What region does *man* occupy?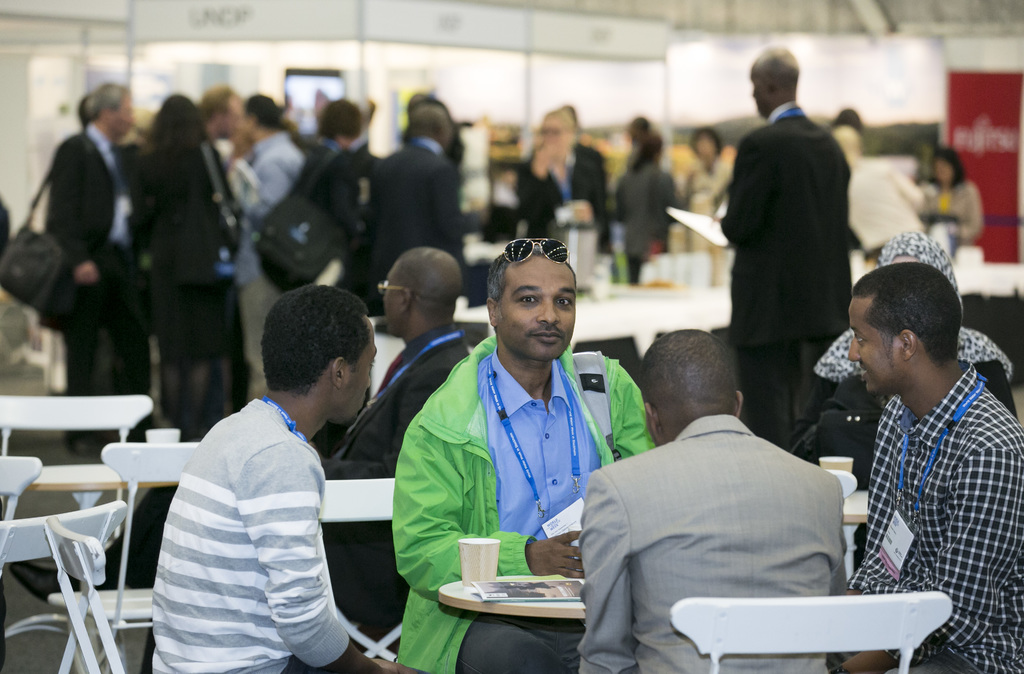
<bbox>145, 287, 433, 673</bbox>.
